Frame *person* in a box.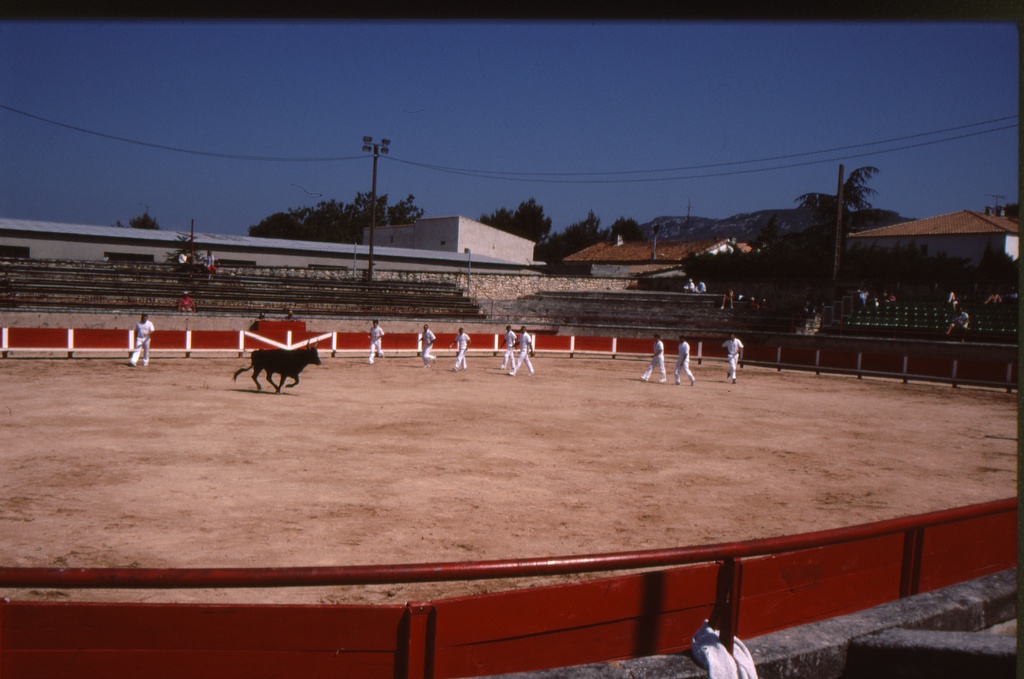
(490,327,520,372).
